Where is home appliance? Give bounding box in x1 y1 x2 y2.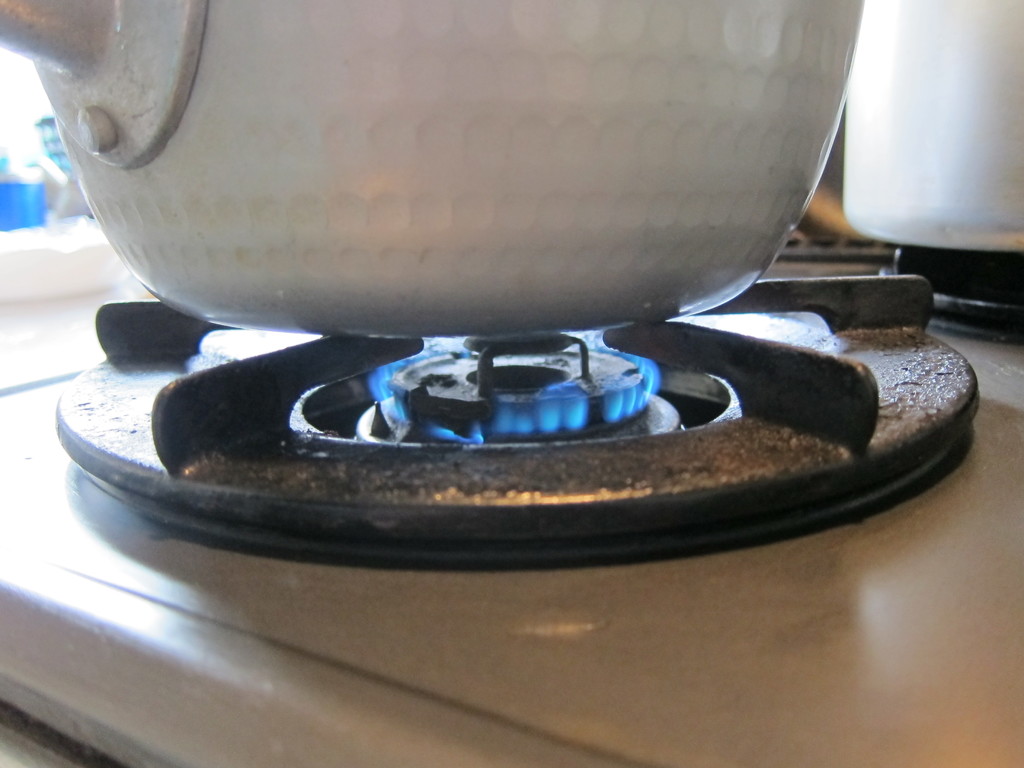
0 244 1023 767.
